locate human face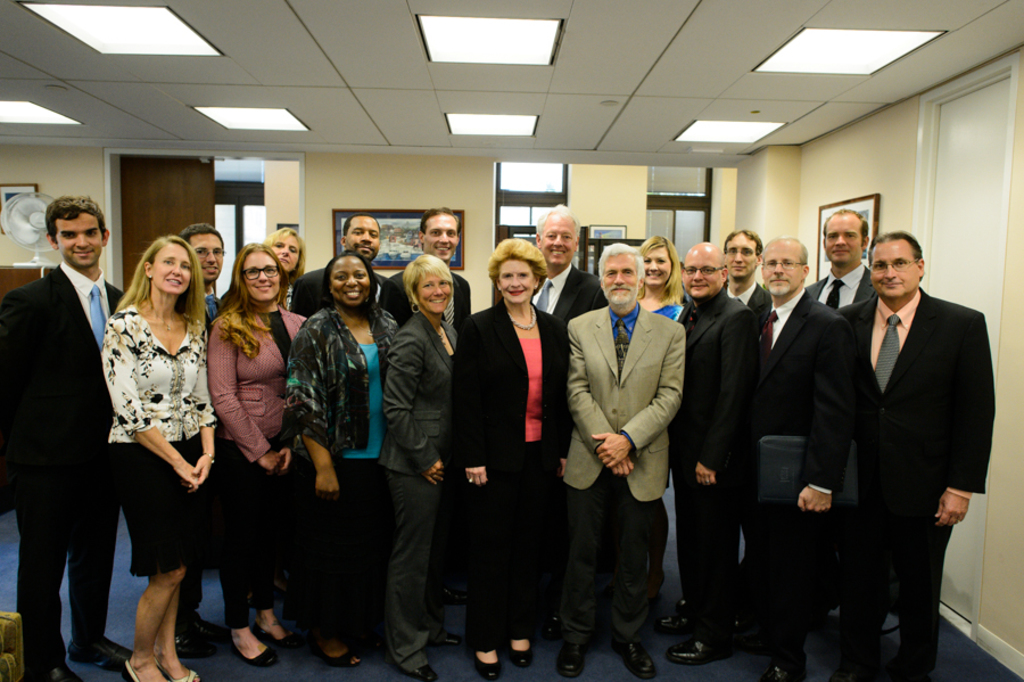
bbox(728, 237, 759, 276)
